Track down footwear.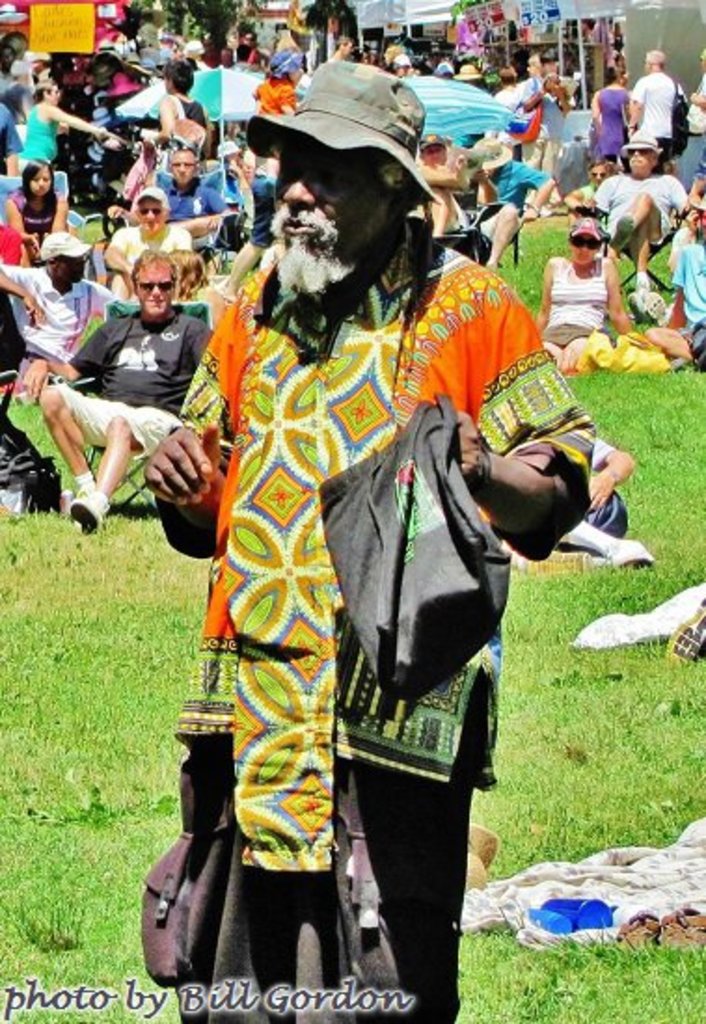
Tracked to (622, 289, 645, 313).
